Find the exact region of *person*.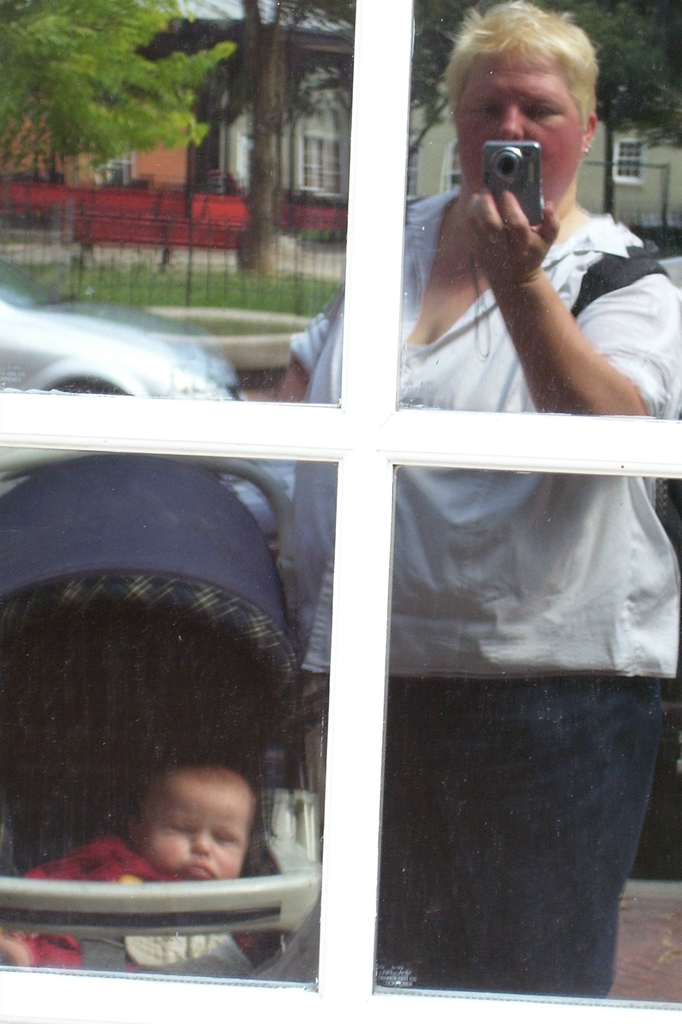
Exact region: region(232, 4, 681, 1004).
